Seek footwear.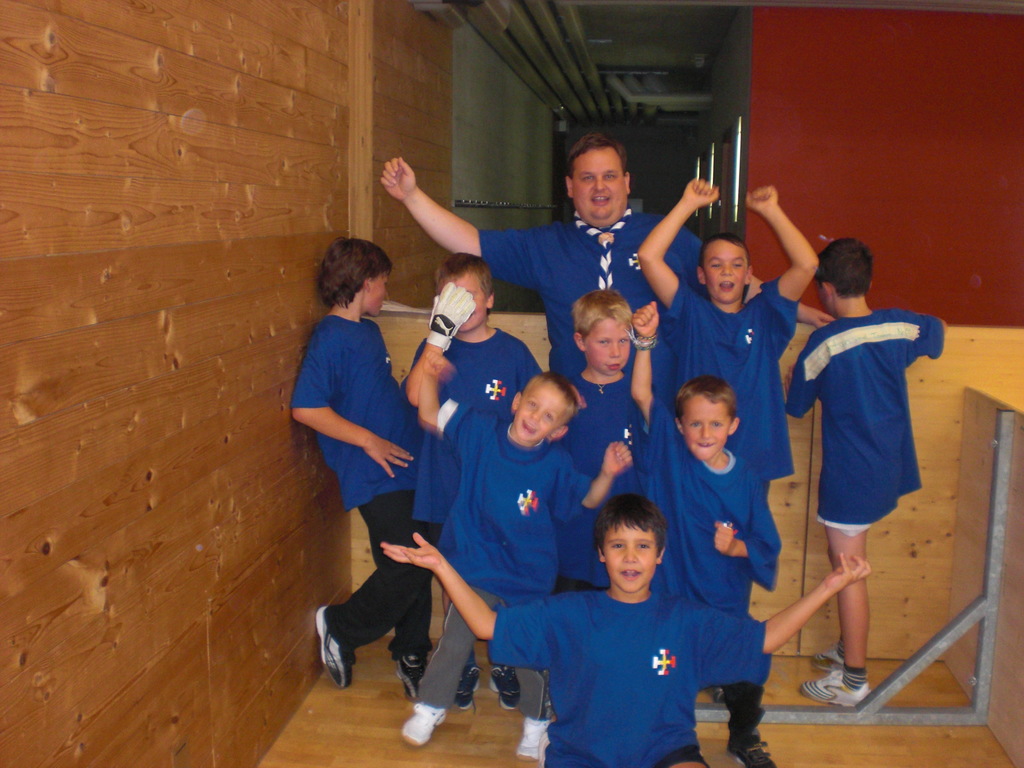
crop(454, 666, 480, 709).
